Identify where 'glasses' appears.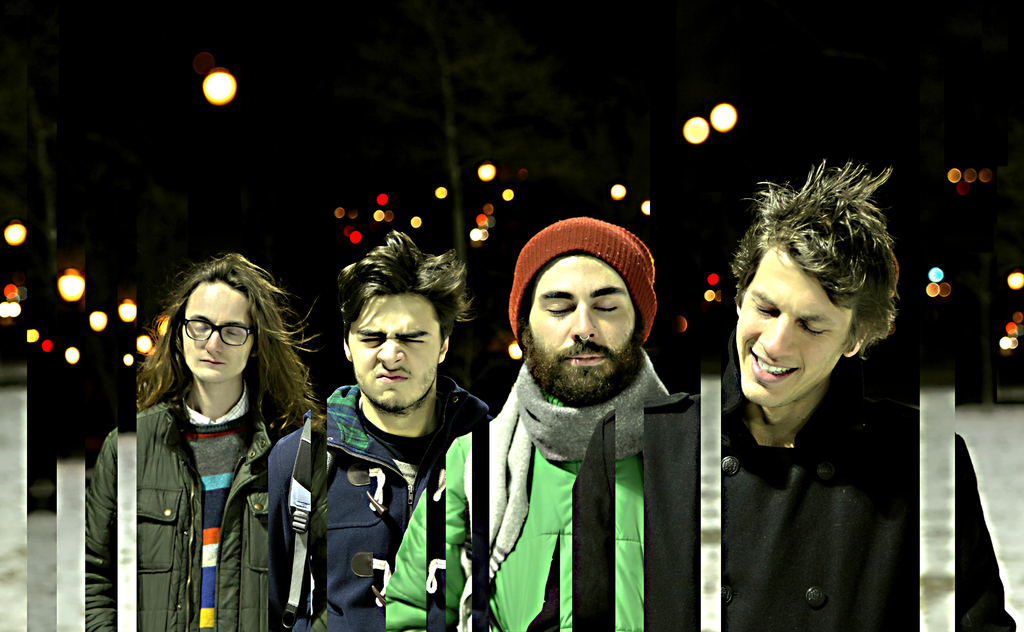
Appears at 182:319:255:347.
